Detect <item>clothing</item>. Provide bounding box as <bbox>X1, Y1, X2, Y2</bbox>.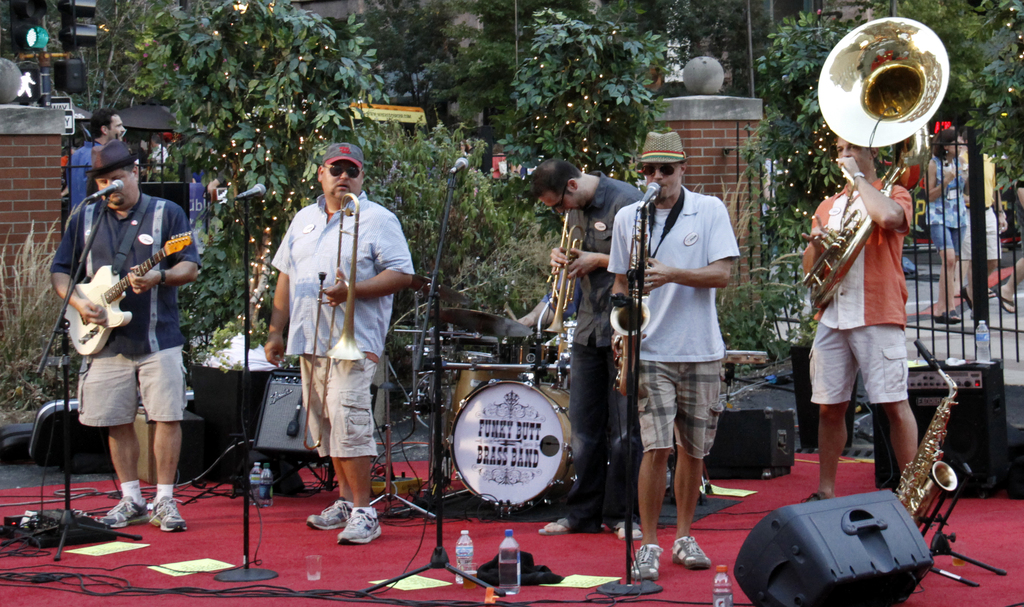
<bbox>58, 139, 111, 214</bbox>.
